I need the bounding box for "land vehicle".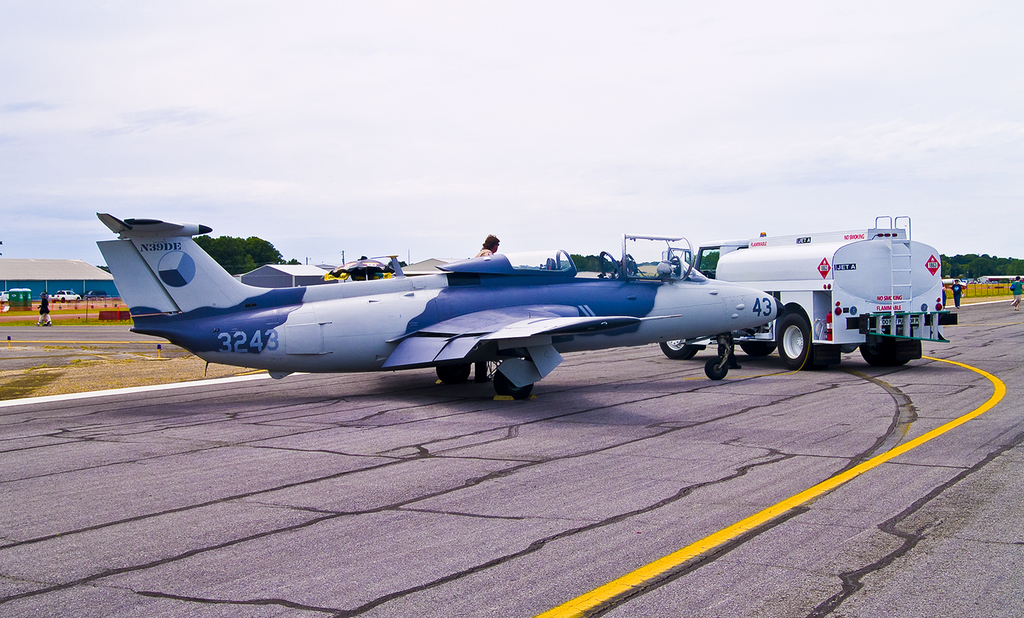
Here it is: 44, 289, 80, 301.
